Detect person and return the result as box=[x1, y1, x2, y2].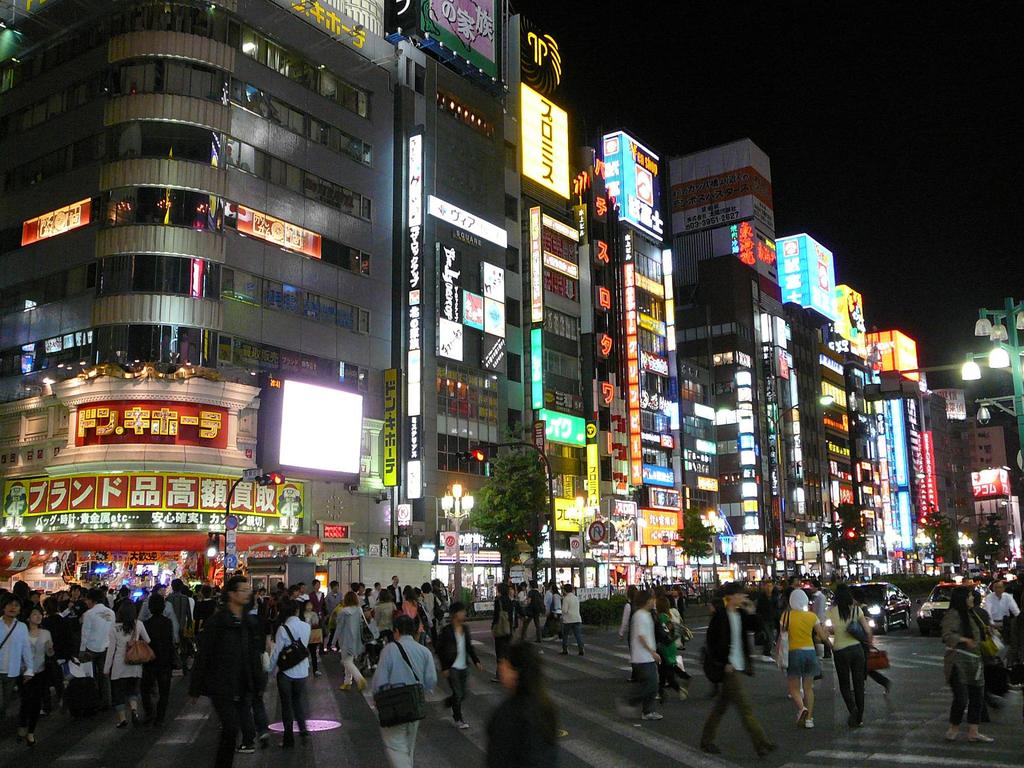
box=[634, 591, 664, 723].
